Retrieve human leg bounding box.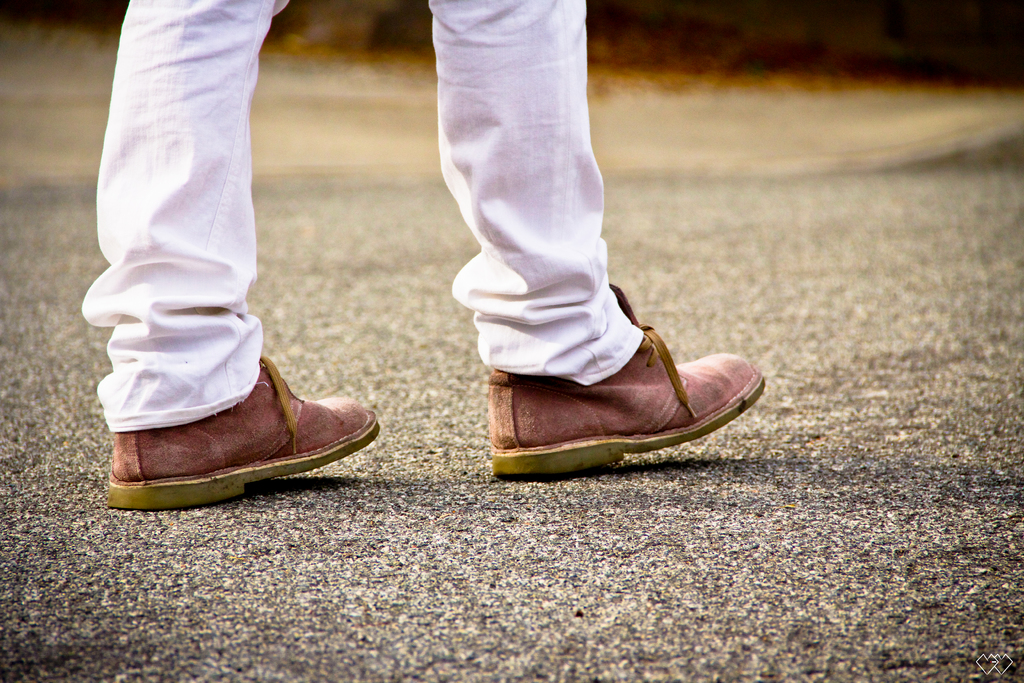
Bounding box: (427, 0, 769, 477).
